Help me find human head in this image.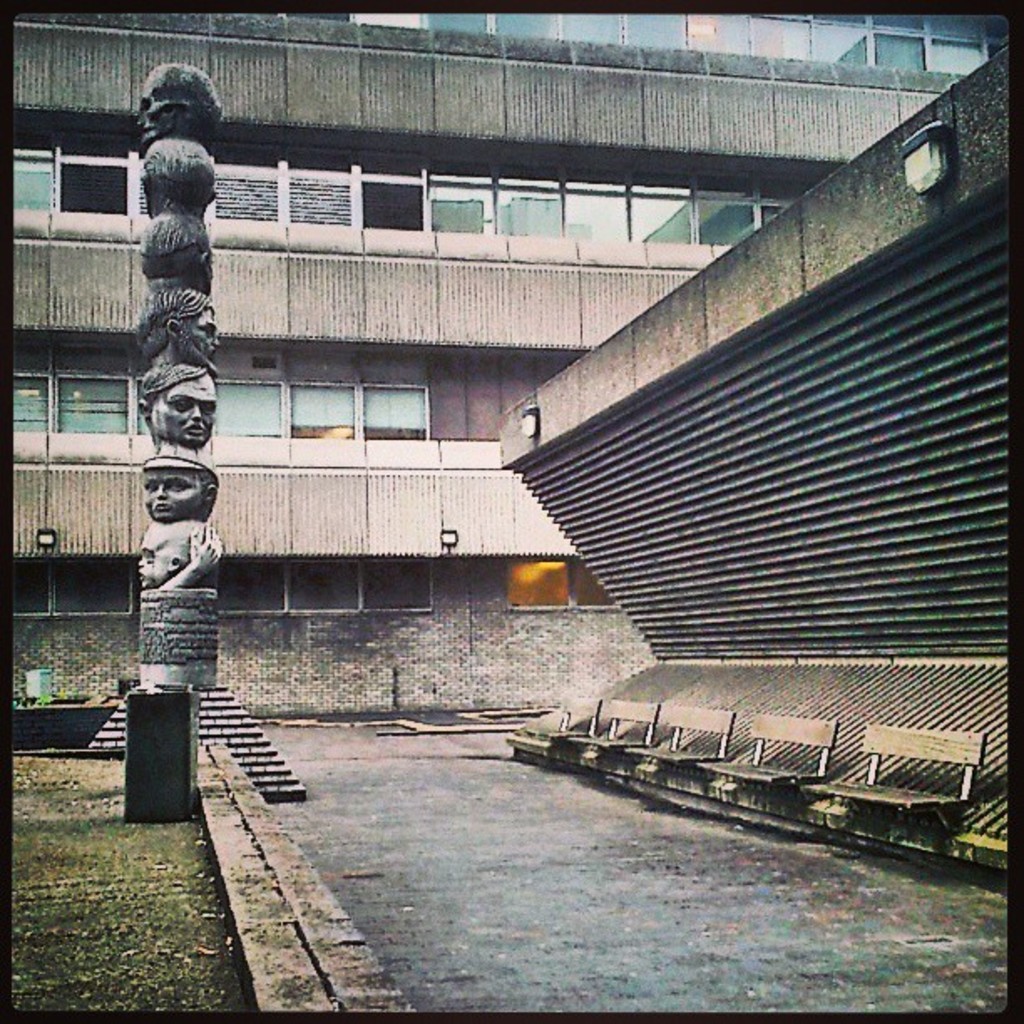
Found it: [137, 131, 219, 206].
